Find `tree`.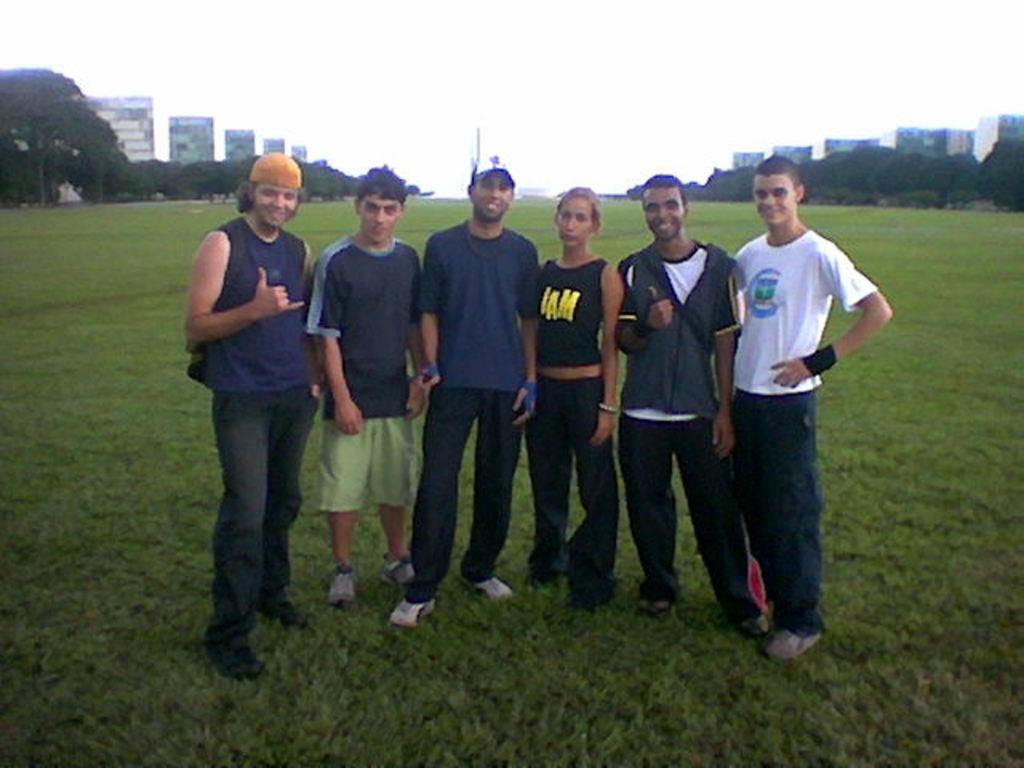
<bbox>11, 56, 126, 178</bbox>.
